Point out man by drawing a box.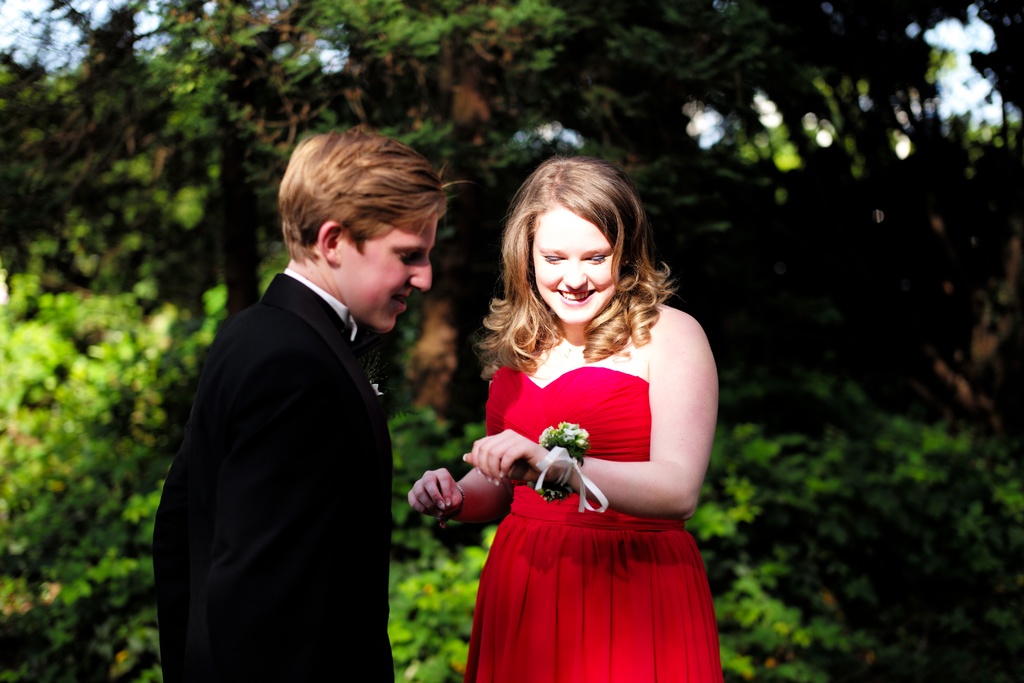
crop(143, 130, 461, 682).
